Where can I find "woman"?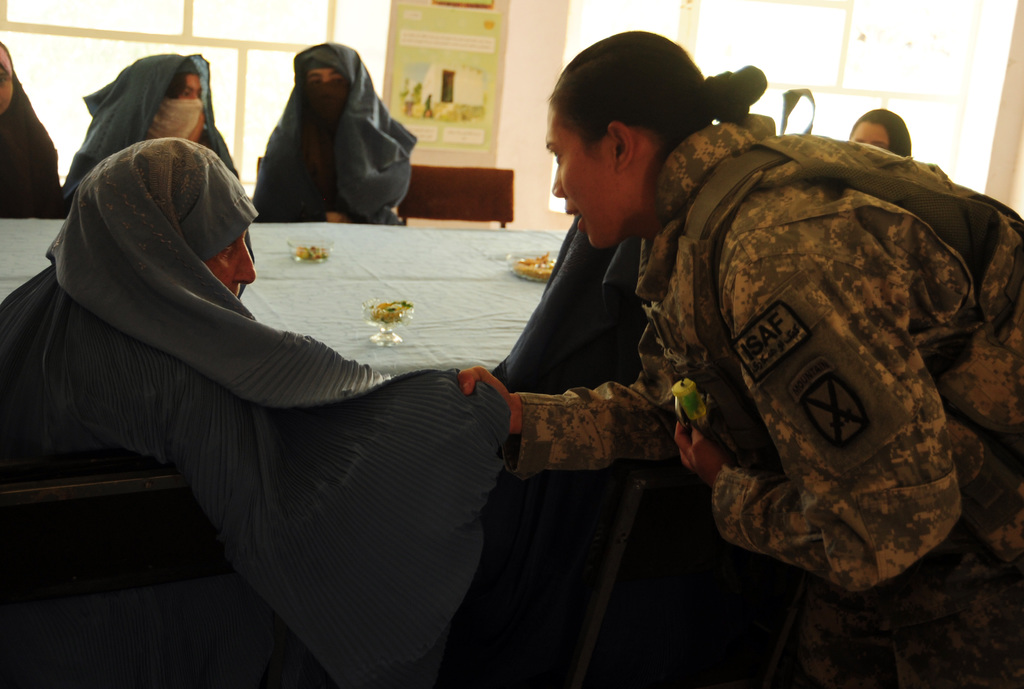
You can find it at bbox=(0, 35, 65, 218).
